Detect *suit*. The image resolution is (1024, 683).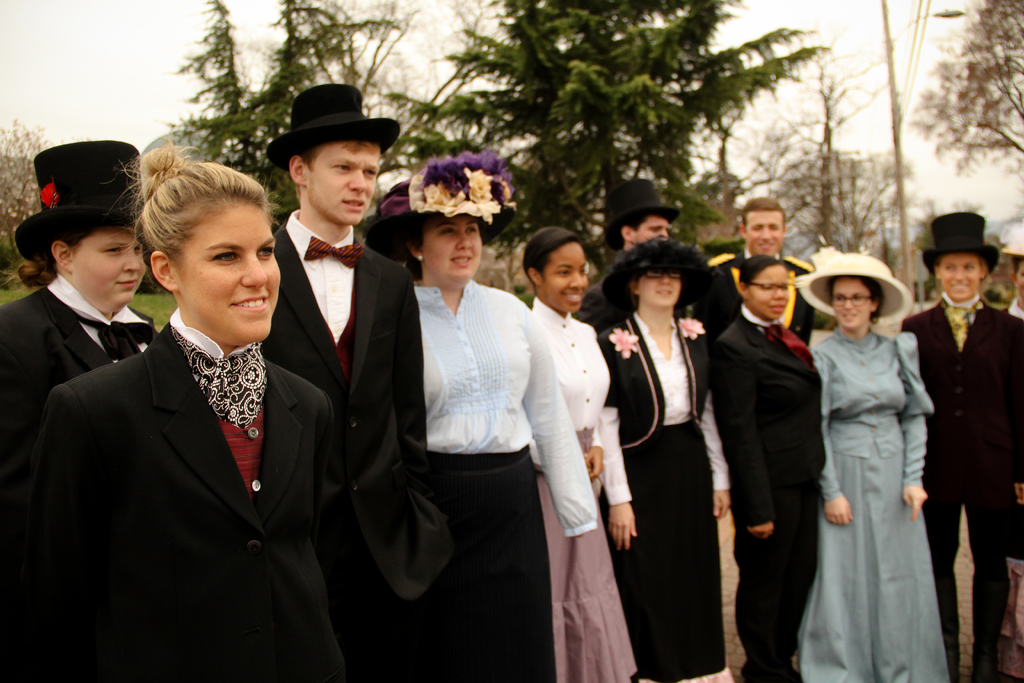
260 208 452 682.
